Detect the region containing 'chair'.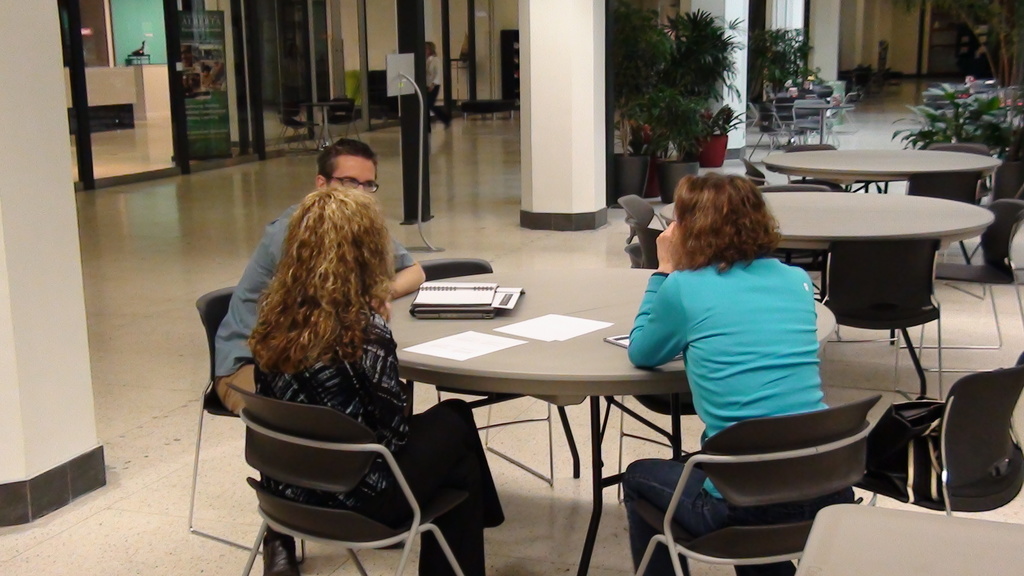
(791, 99, 820, 145).
